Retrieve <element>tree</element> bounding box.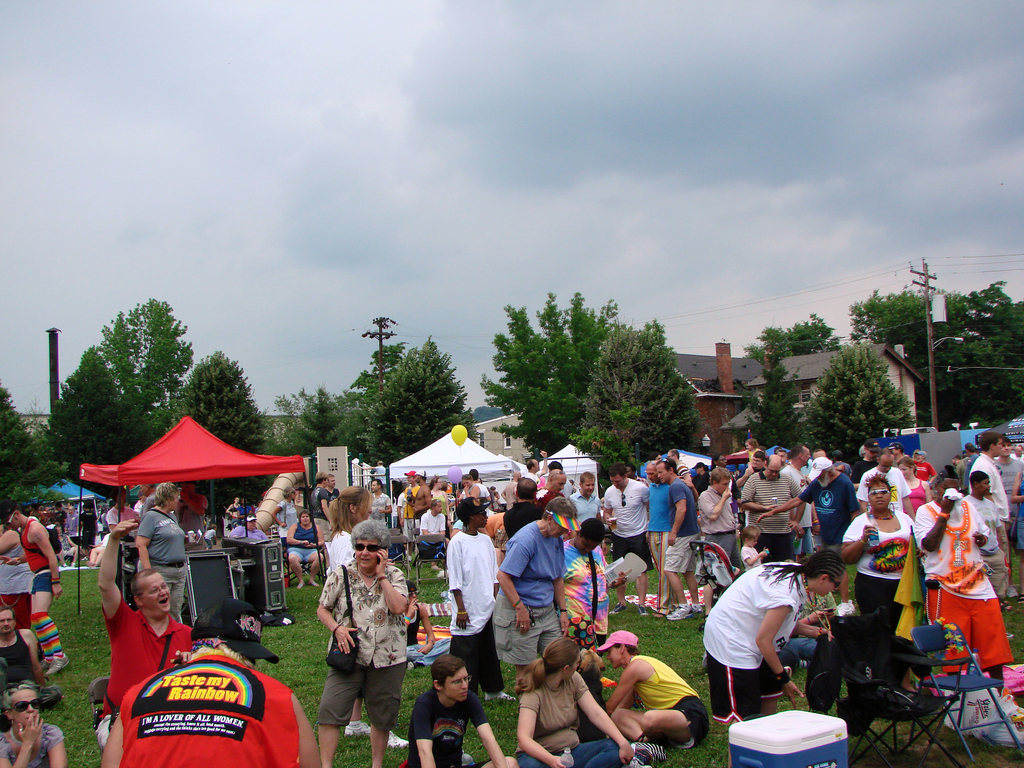
Bounding box: l=70, t=285, r=214, b=435.
